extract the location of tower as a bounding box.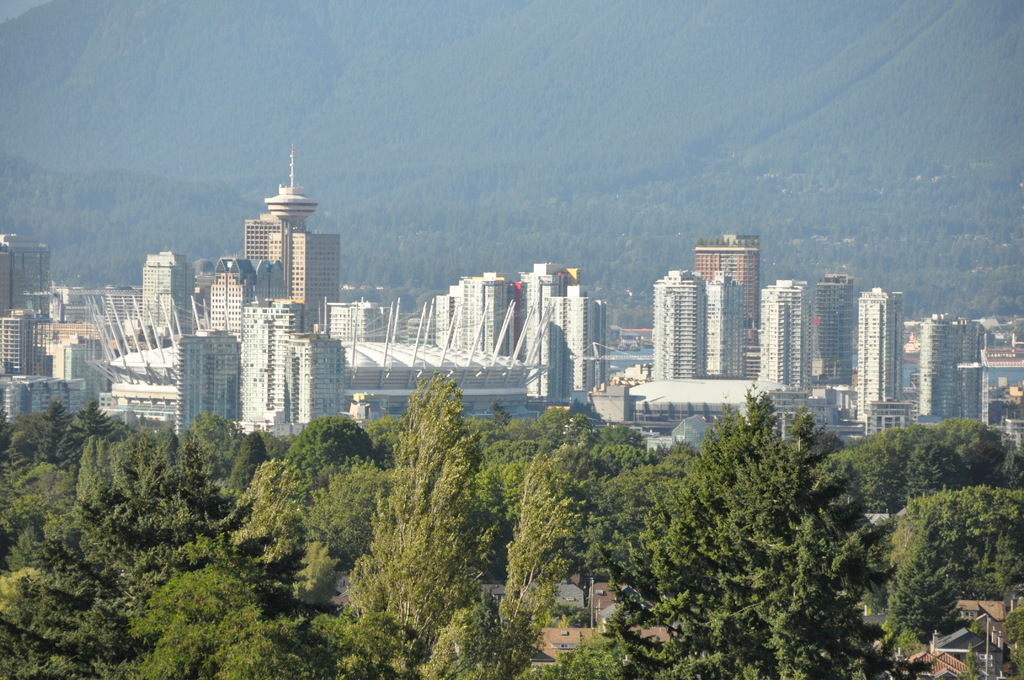
<region>756, 271, 809, 406</region>.
